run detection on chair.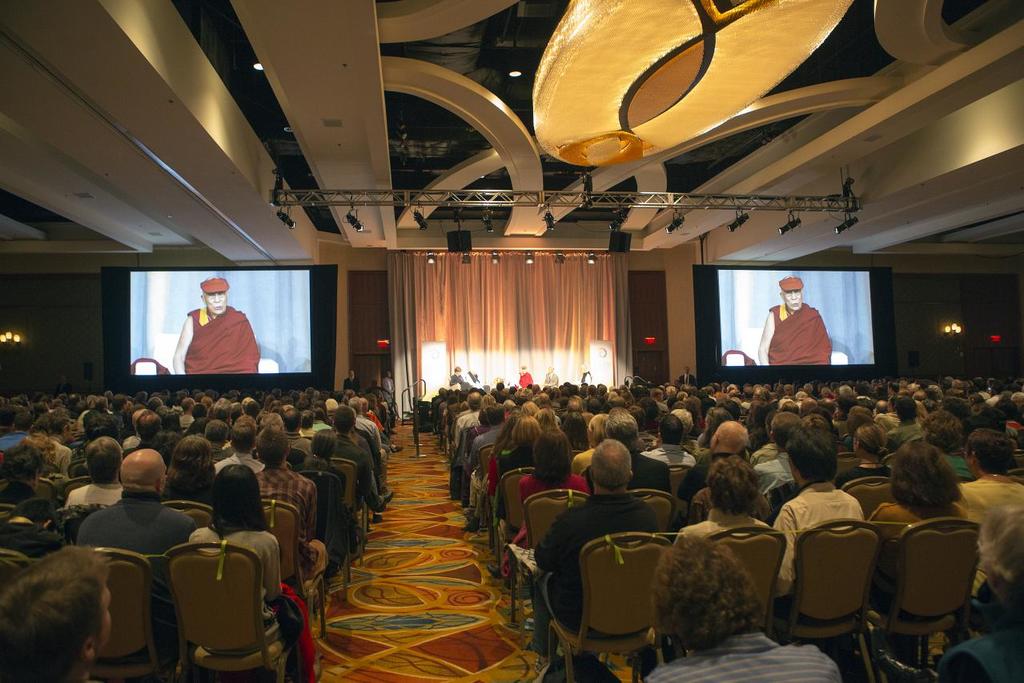
Result: bbox(542, 527, 661, 682).
